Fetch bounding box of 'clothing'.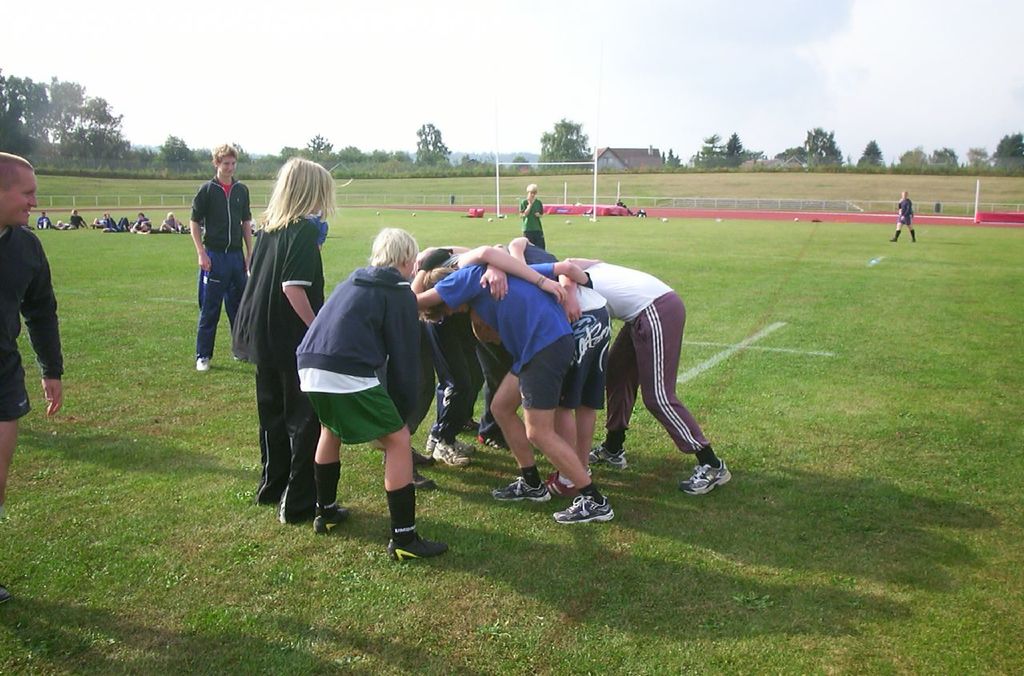
Bbox: select_region(190, 171, 254, 359).
